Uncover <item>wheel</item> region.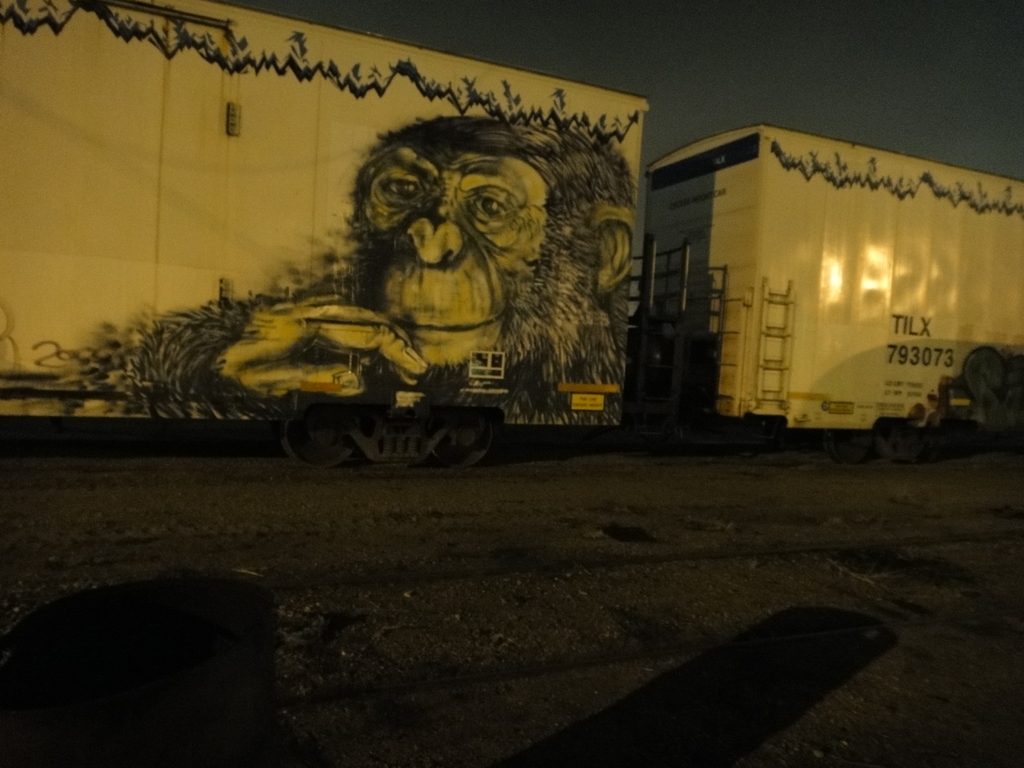
Uncovered: rect(963, 346, 1006, 397).
